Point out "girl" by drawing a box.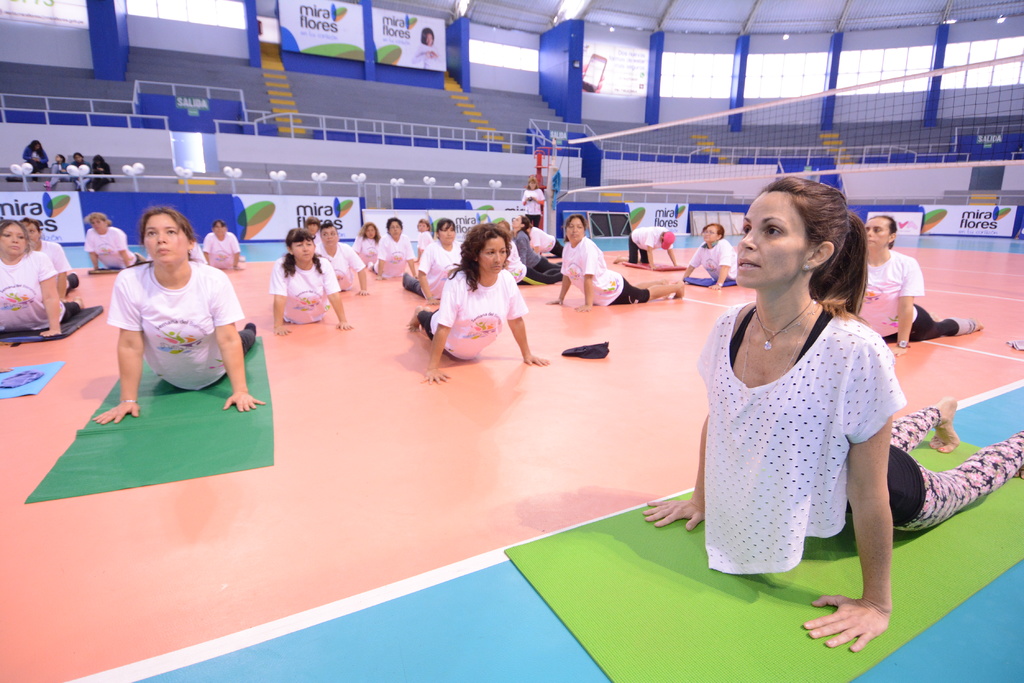
locate(412, 221, 554, 383).
